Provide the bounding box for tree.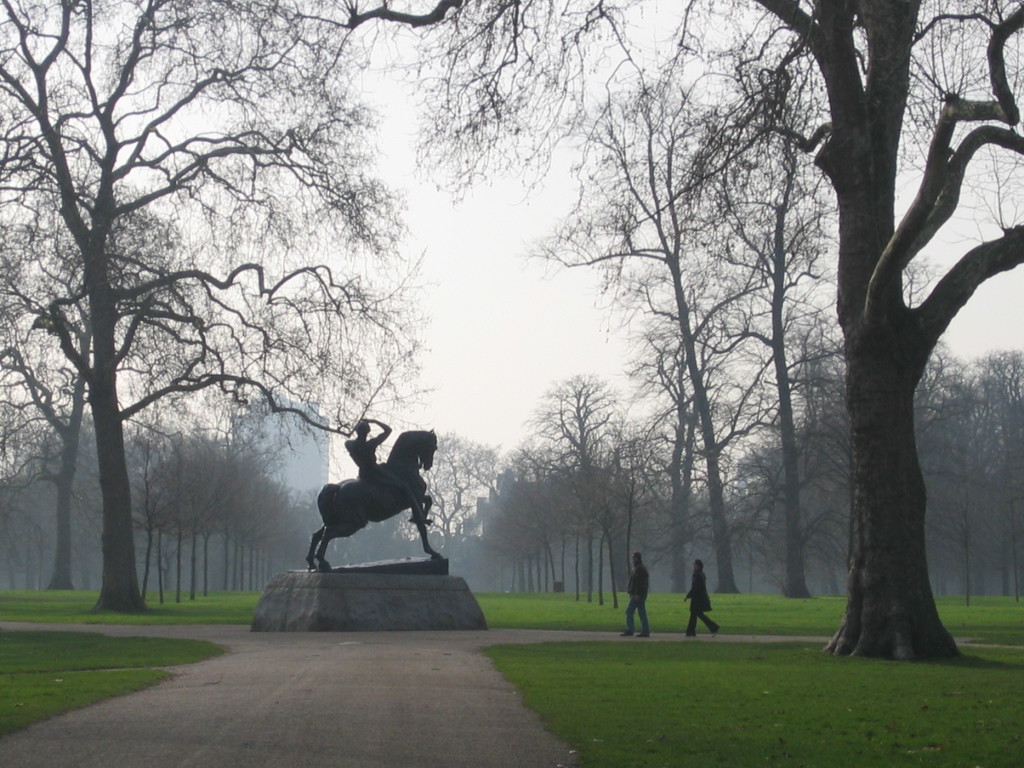
Rect(291, 0, 1023, 675).
